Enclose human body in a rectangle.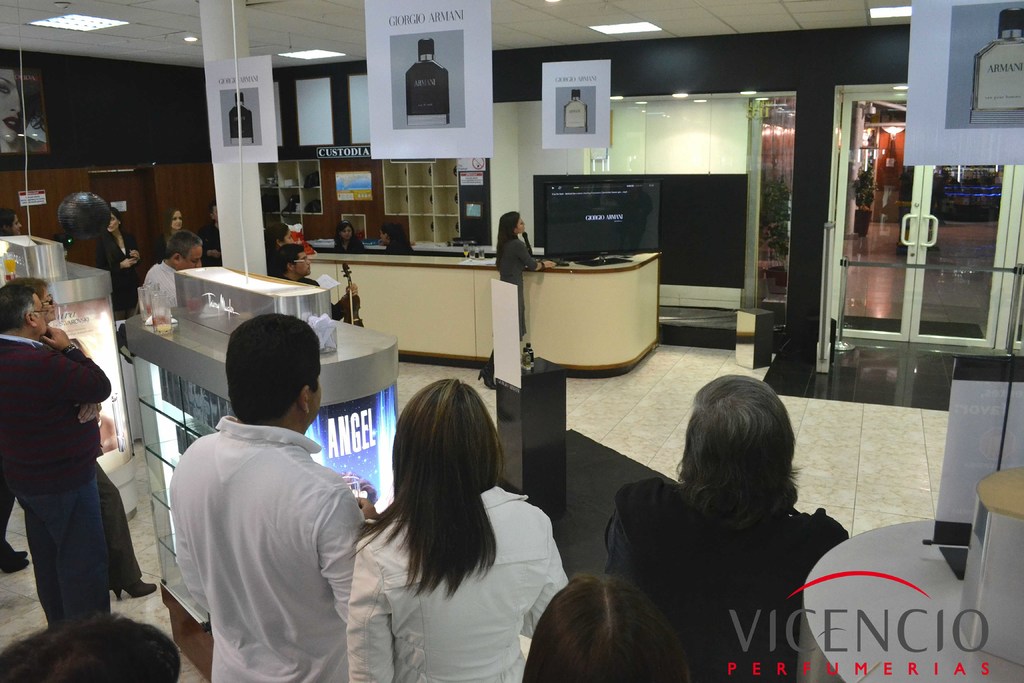
<bbox>94, 199, 151, 325</bbox>.
